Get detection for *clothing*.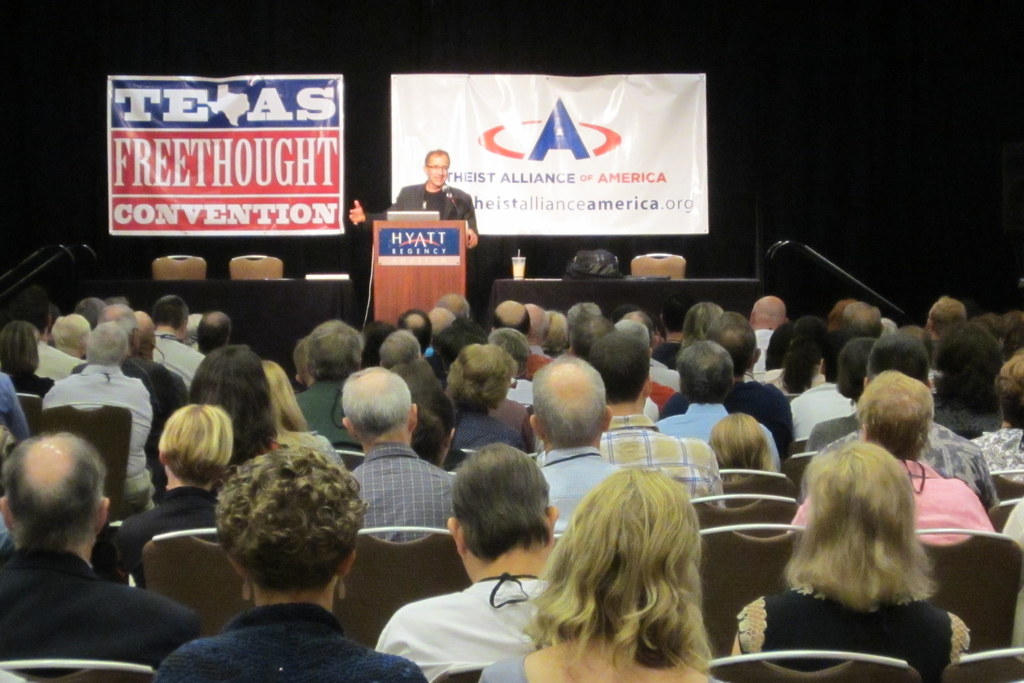
Detection: 39, 364, 156, 514.
